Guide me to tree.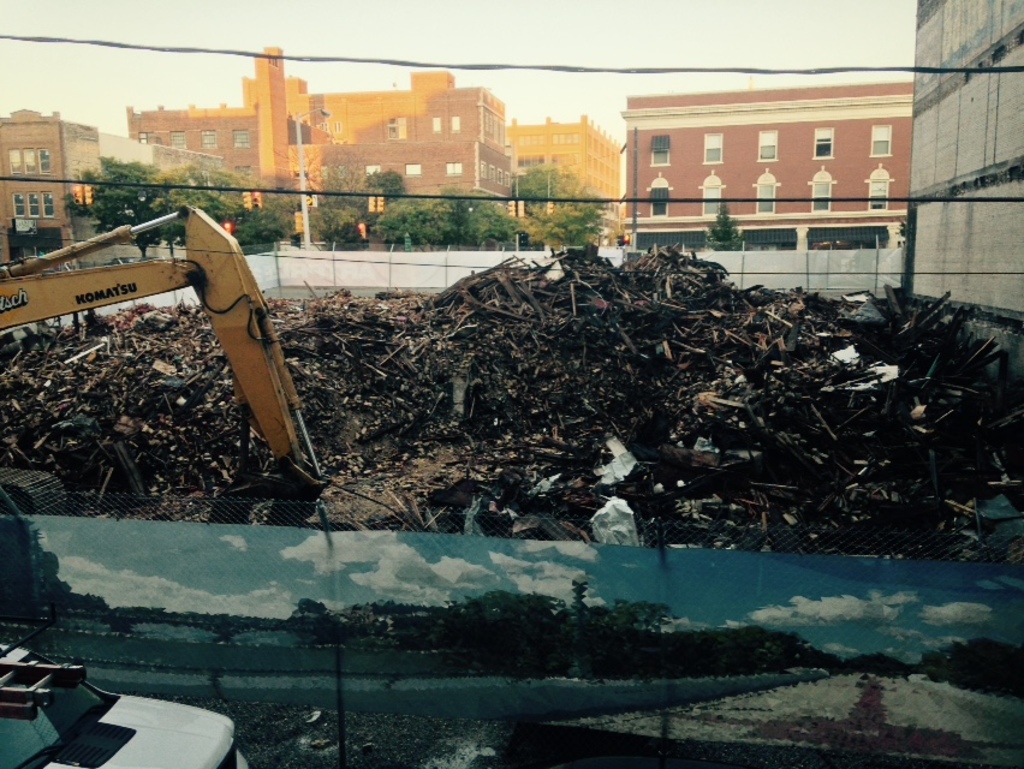
Guidance: detection(516, 163, 612, 252).
